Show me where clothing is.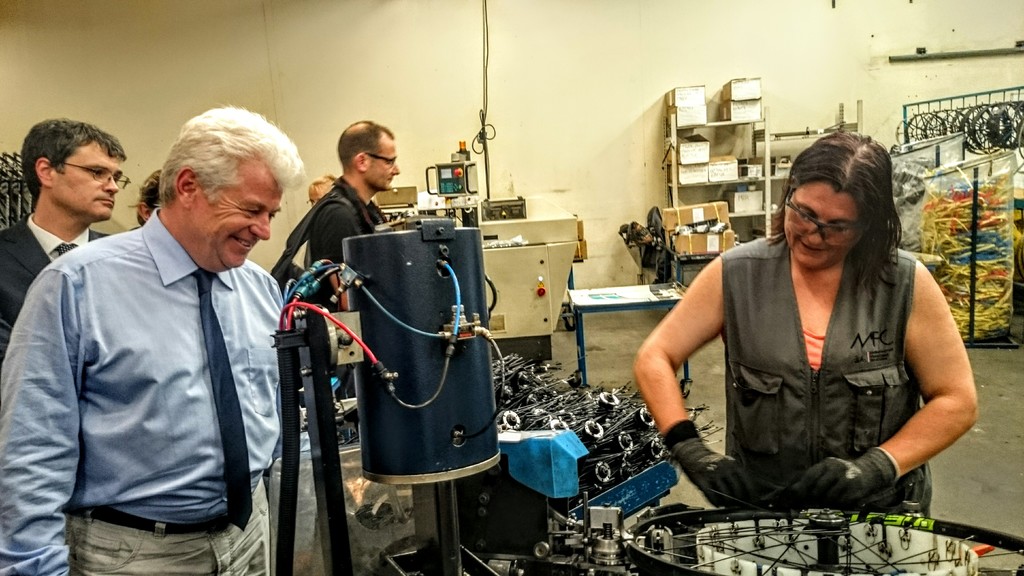
clothing is at left=0, top=210, right=111, bottom=364.
